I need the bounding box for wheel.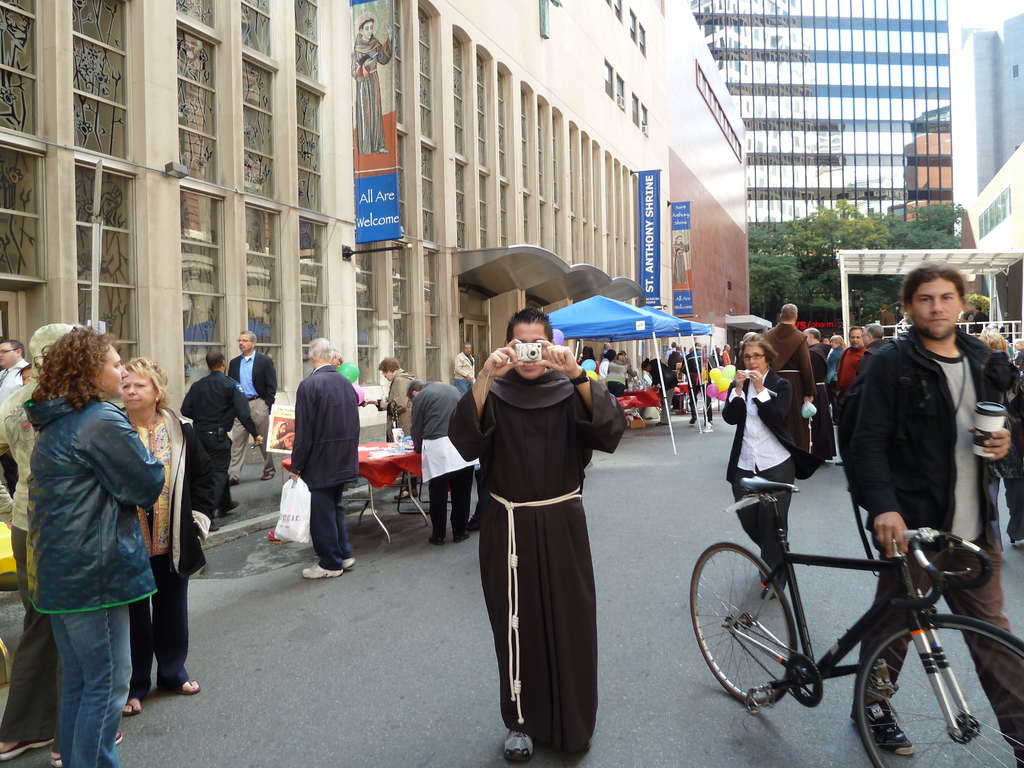
Here it is: [884, 624, 982, 749].
